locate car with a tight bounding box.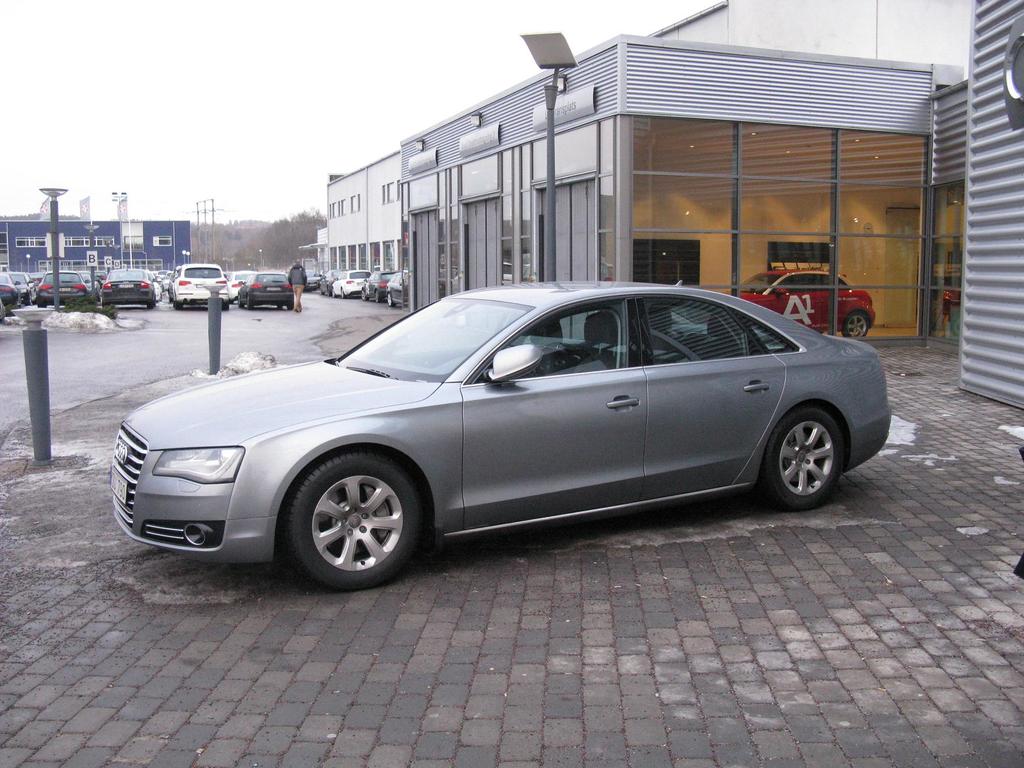
region(222, 270, 229, 279).
